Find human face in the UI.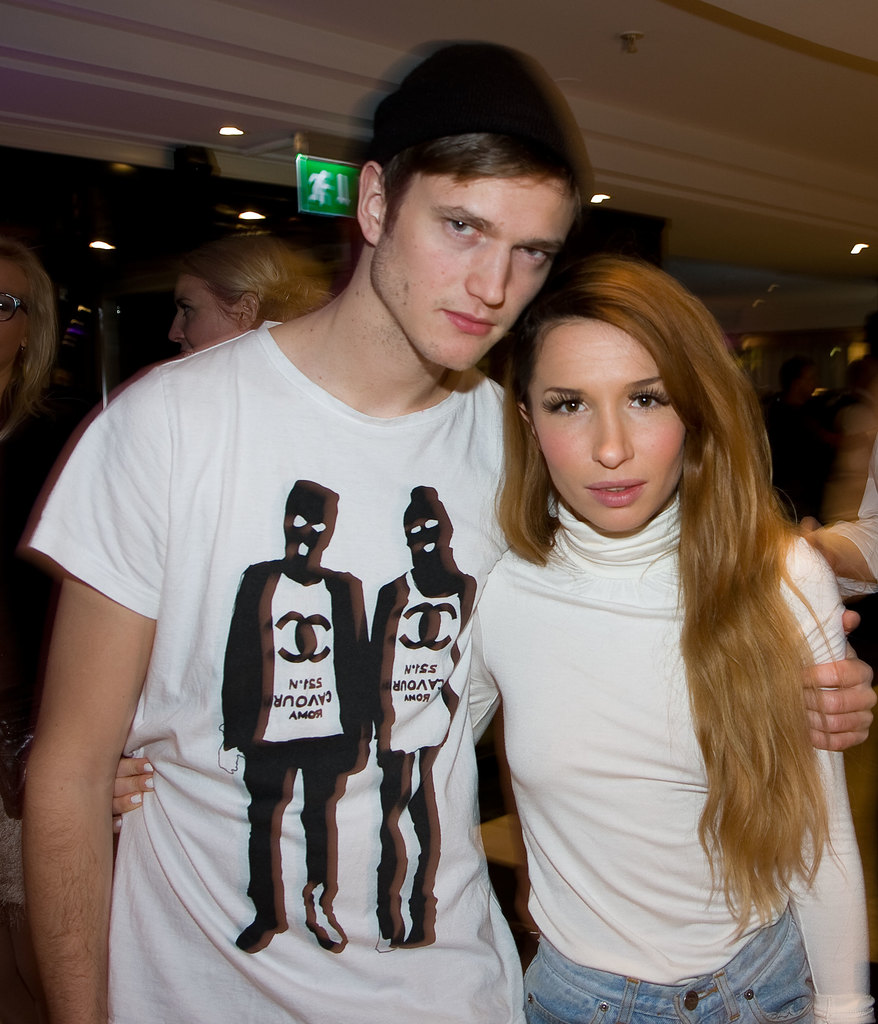
UI element at 170,278,246,350.
